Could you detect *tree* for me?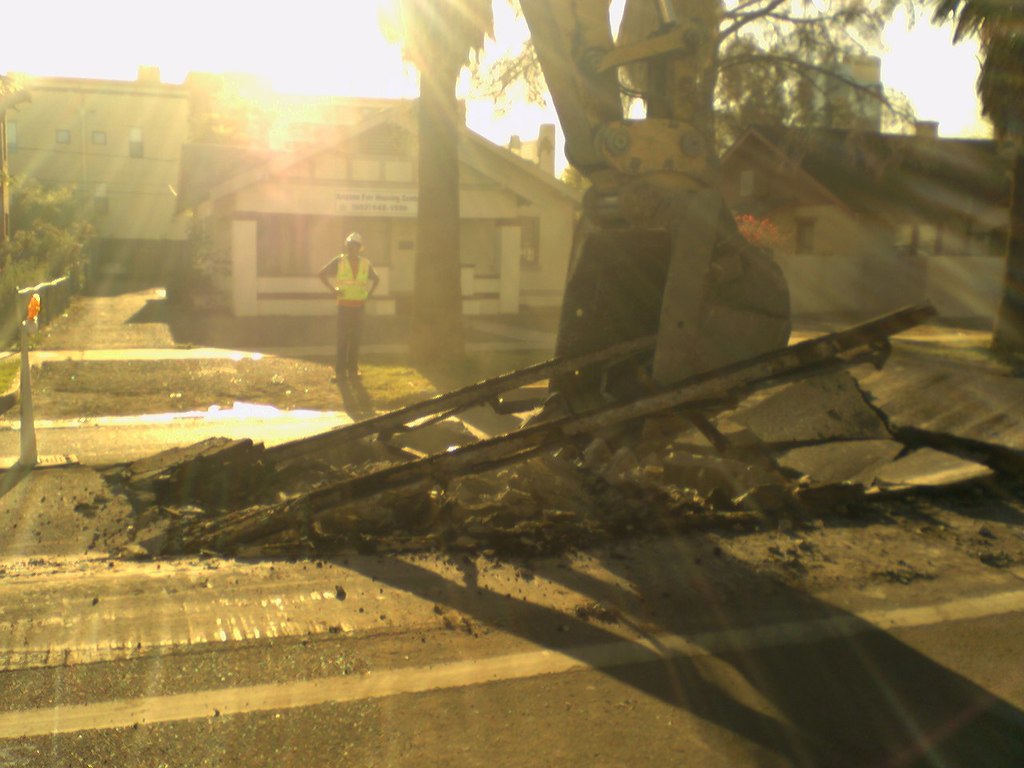
Detection result: BBox(929, 0, 1023, 363).
